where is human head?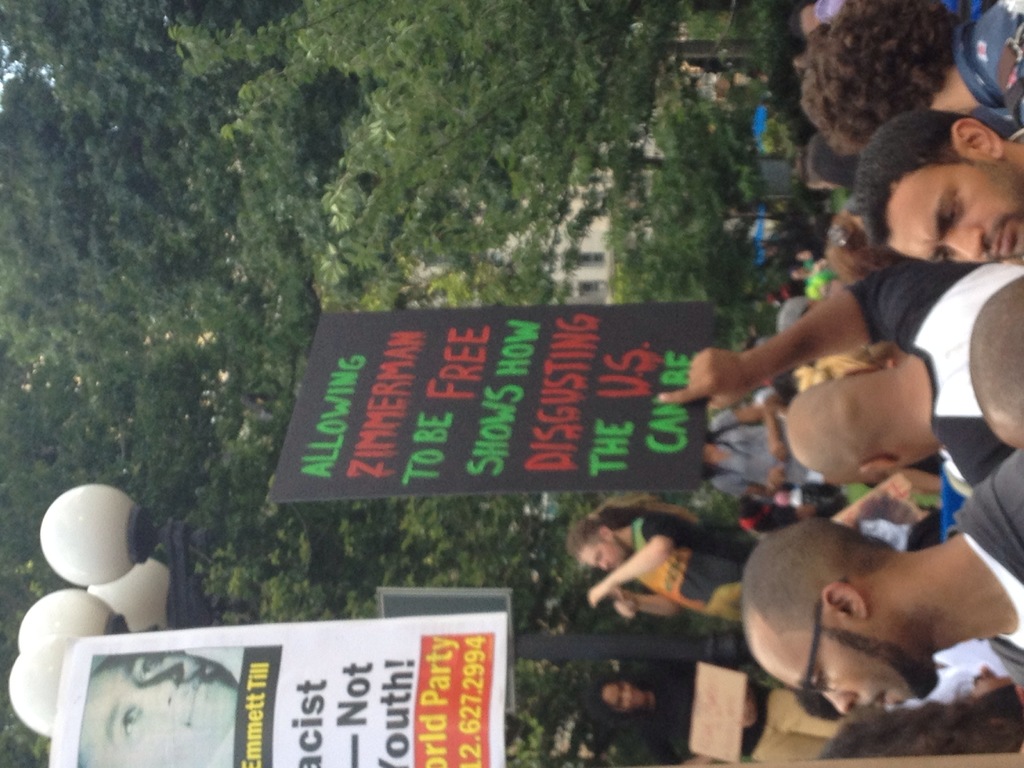
region(774, 363, 835, 400).
